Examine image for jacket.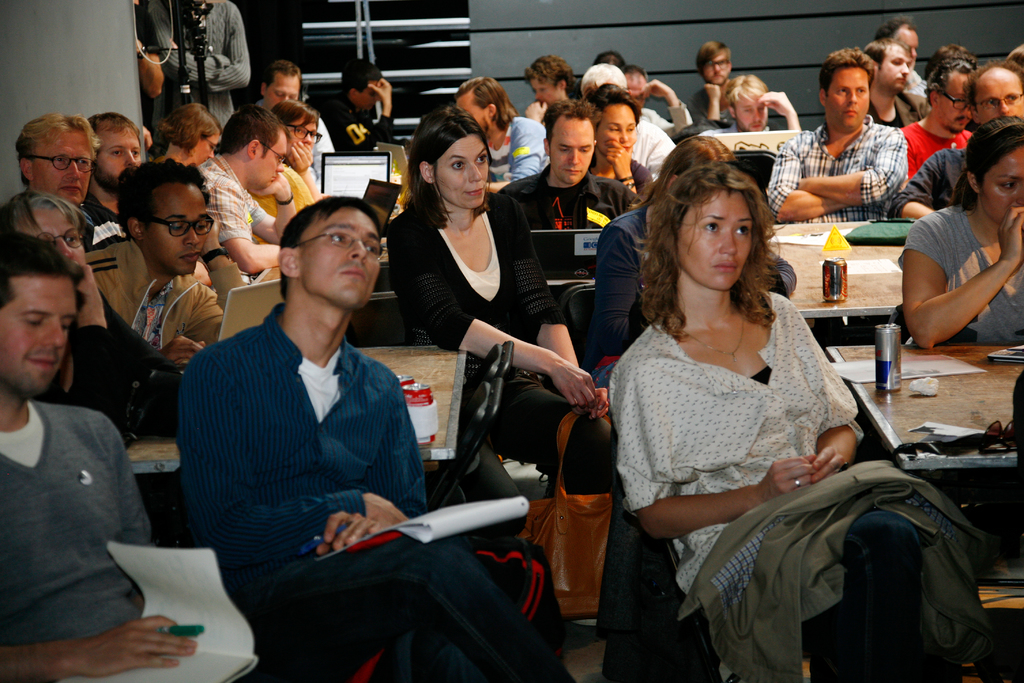
Examination result: l=86, t=234, r=225, b=350.
